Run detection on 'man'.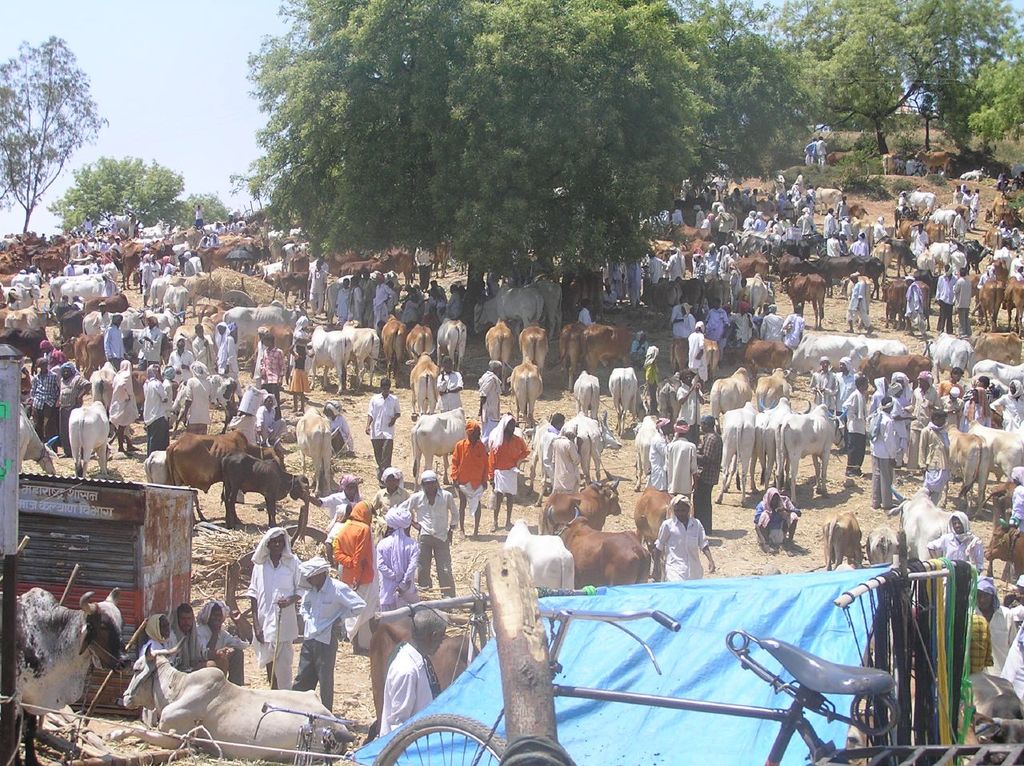
Result: (442,425,489,538).
